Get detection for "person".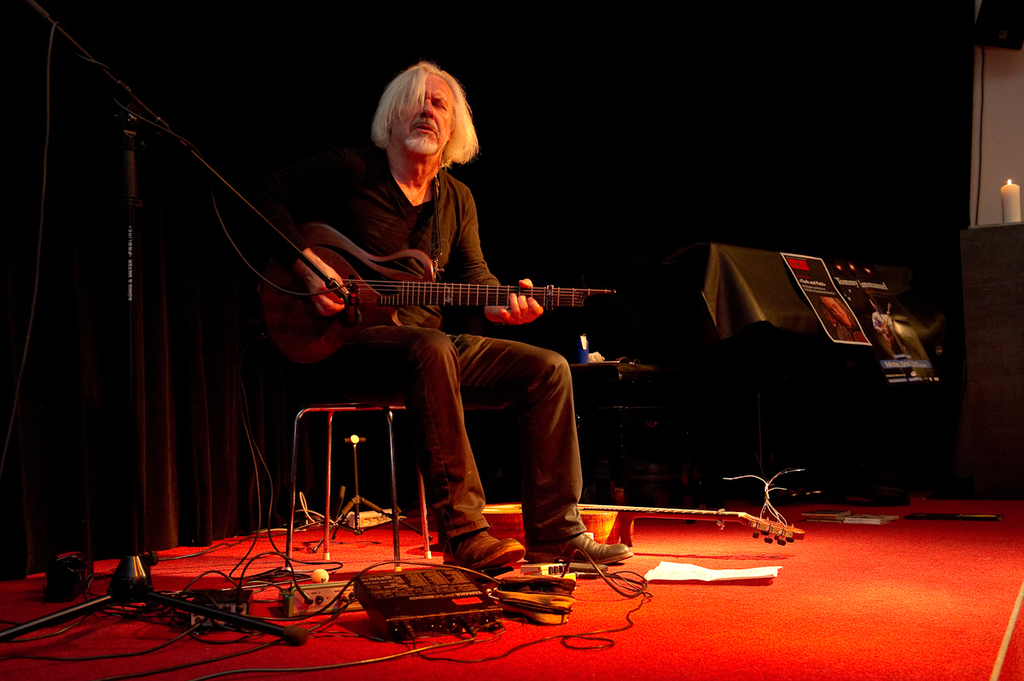
Detection: <bbox>819, 298, 867, 340</bbox>.
